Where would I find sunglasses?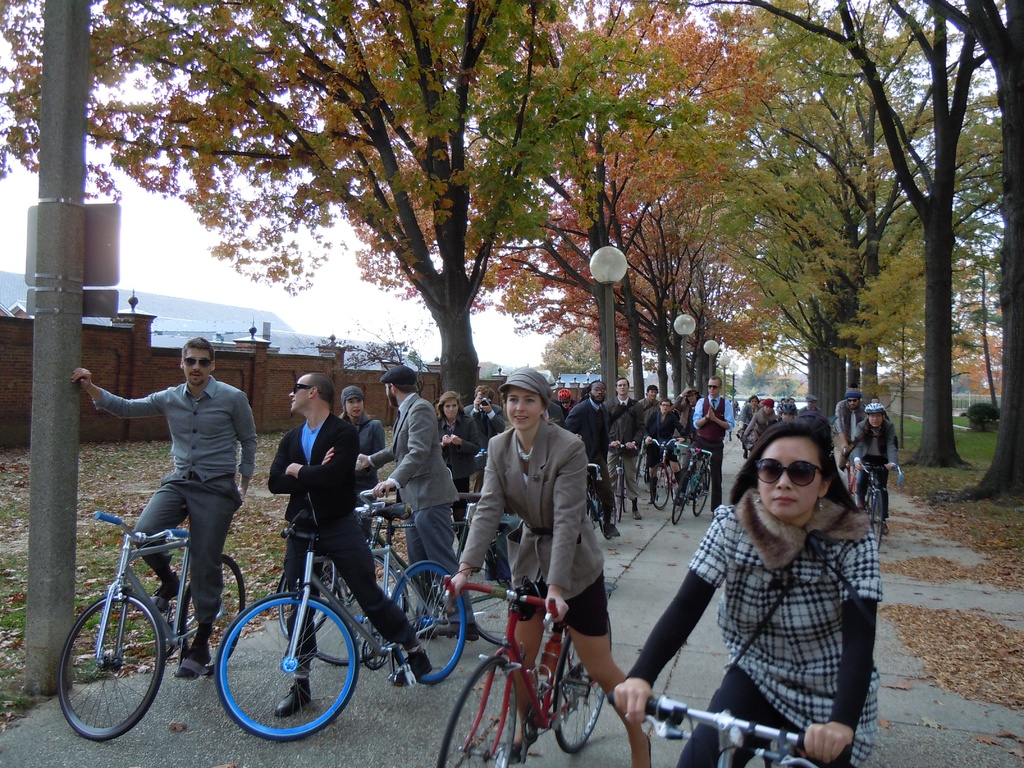
At Rect(758, 456, 826, 490).
